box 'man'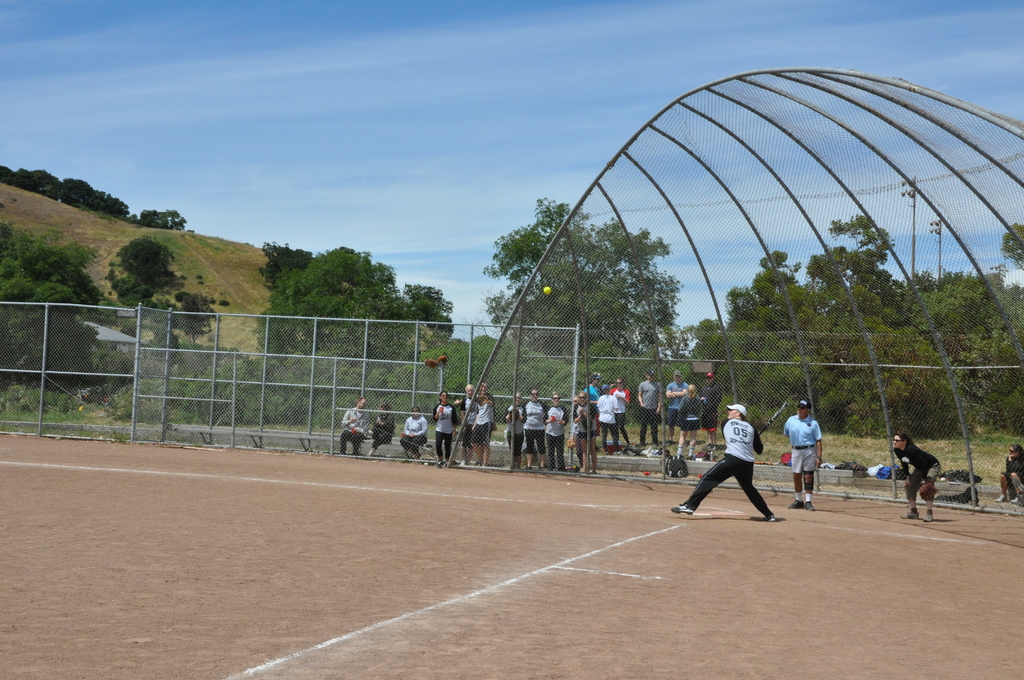
Rect(340, 398, 368, 458)
